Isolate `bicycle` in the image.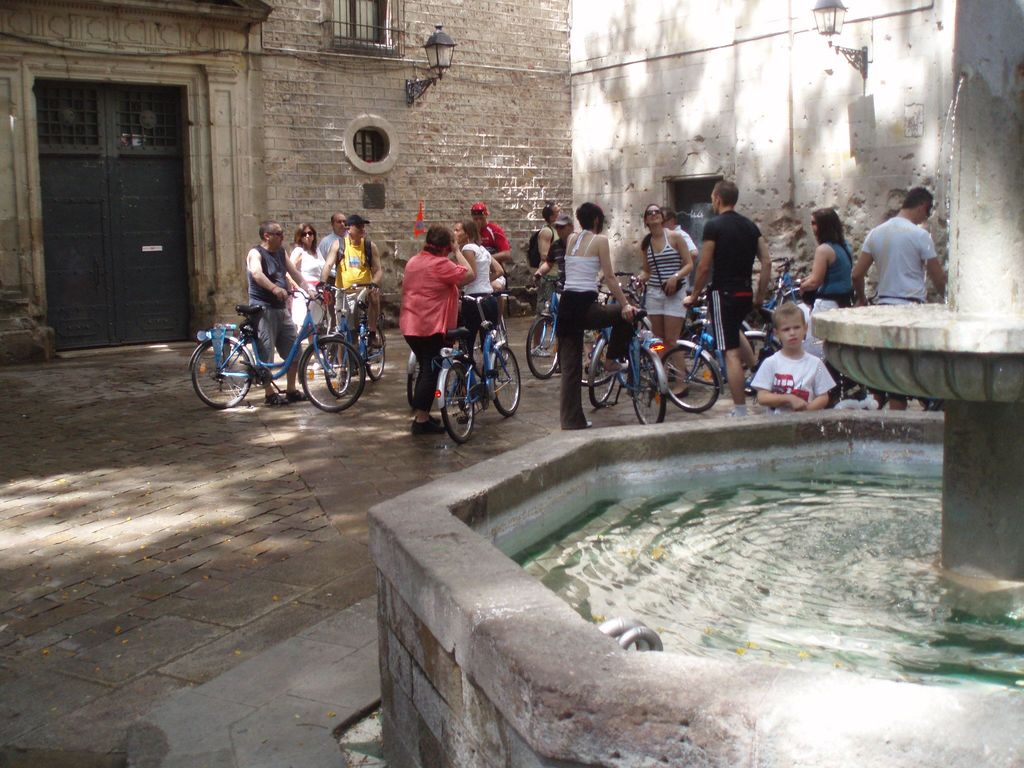
Isolated region: (left=187, top=284, right=364, bottom=420).
